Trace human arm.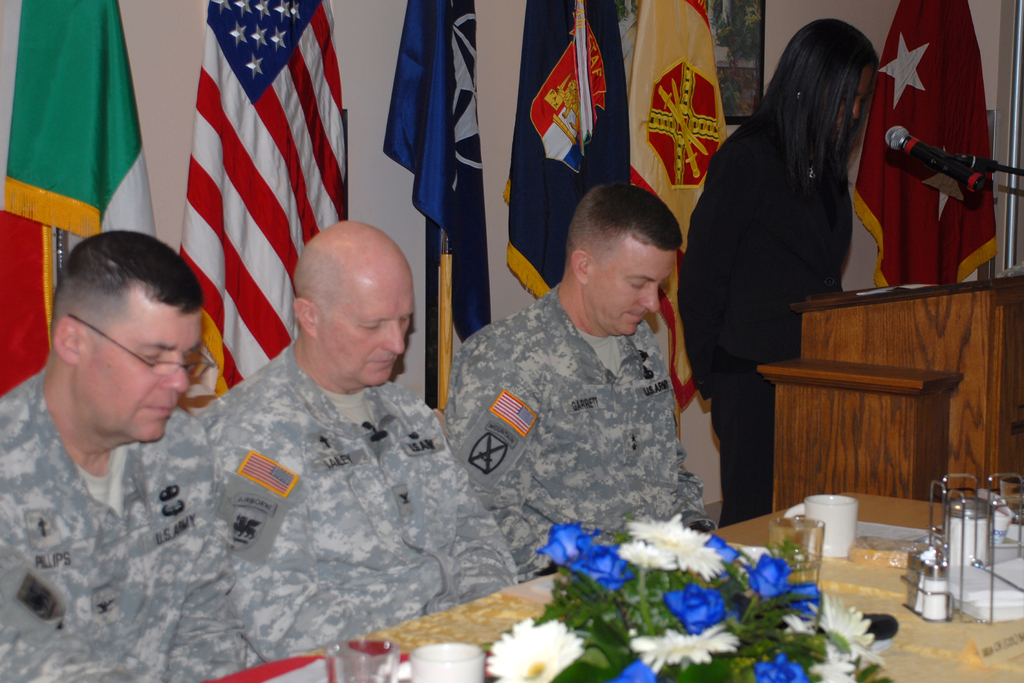
Traced to <region>404, 400, 528, 598</region>.
